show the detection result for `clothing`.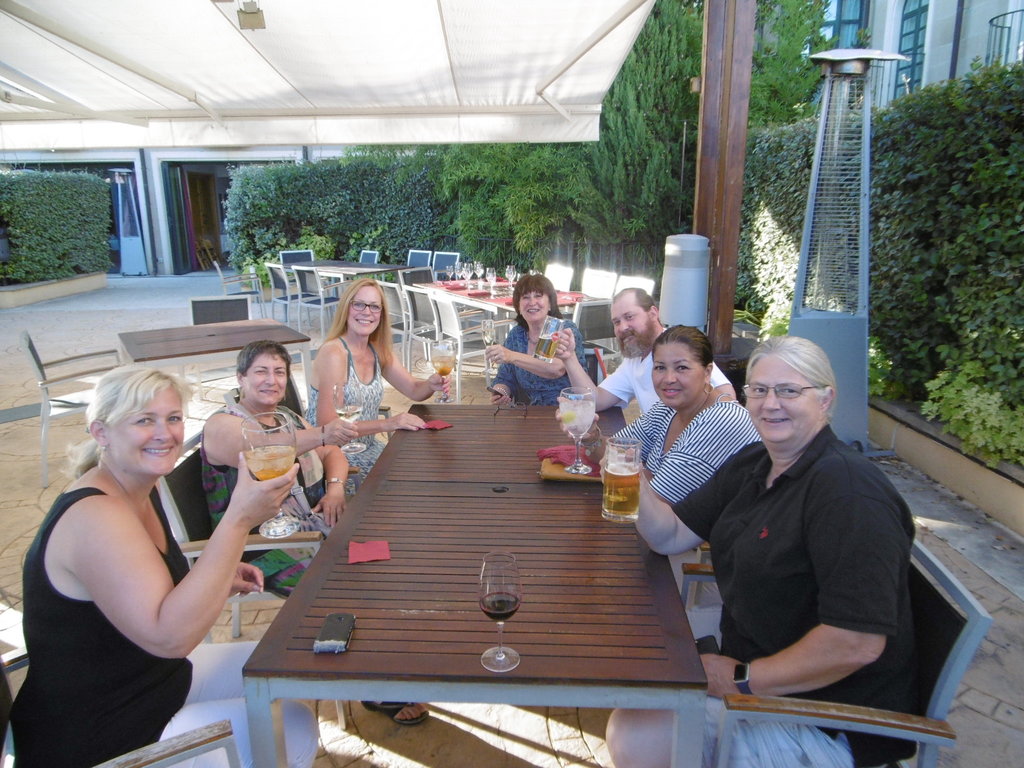
300,331,390,497.
